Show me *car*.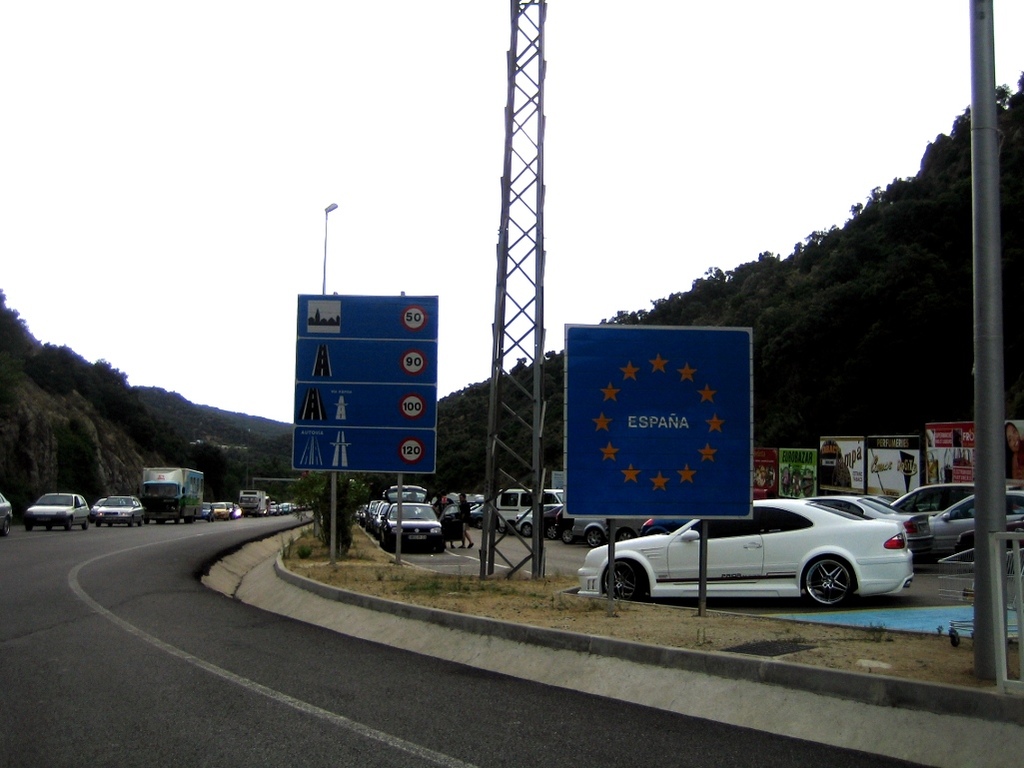
*car* is here: [28,491,91,527].
